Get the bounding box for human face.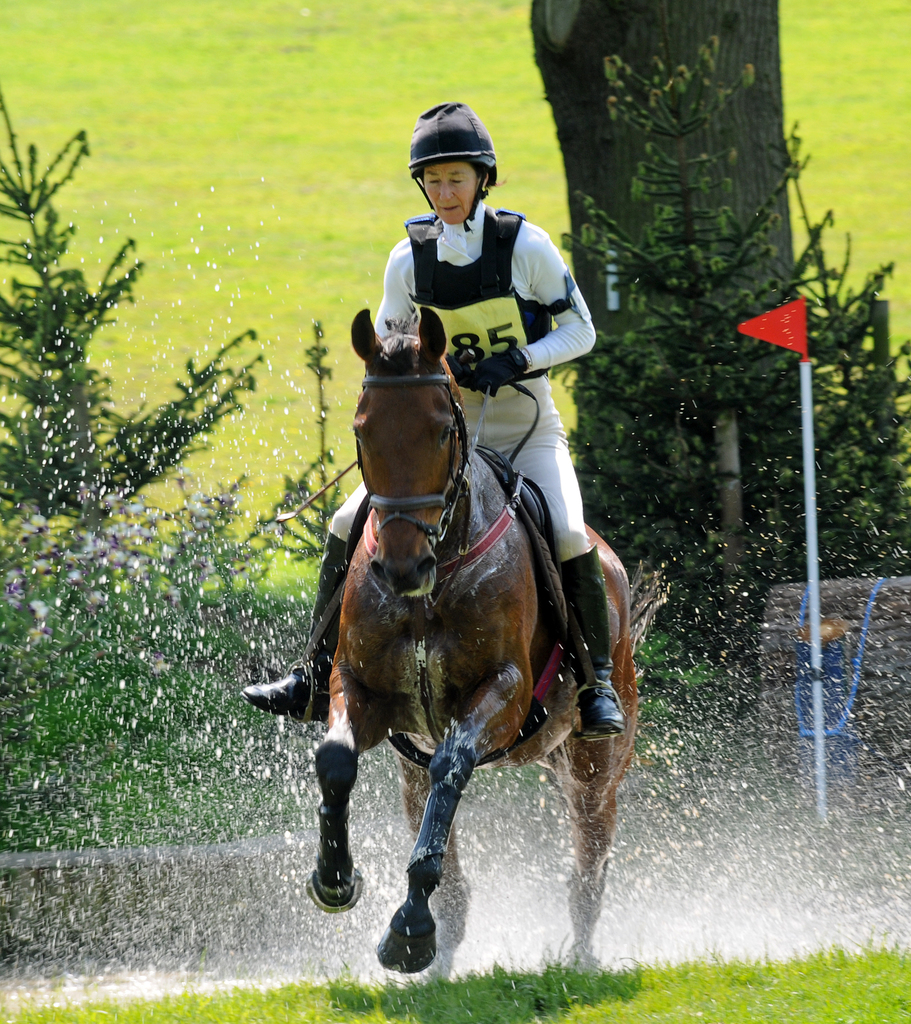
(421, 163, 476, 223).
